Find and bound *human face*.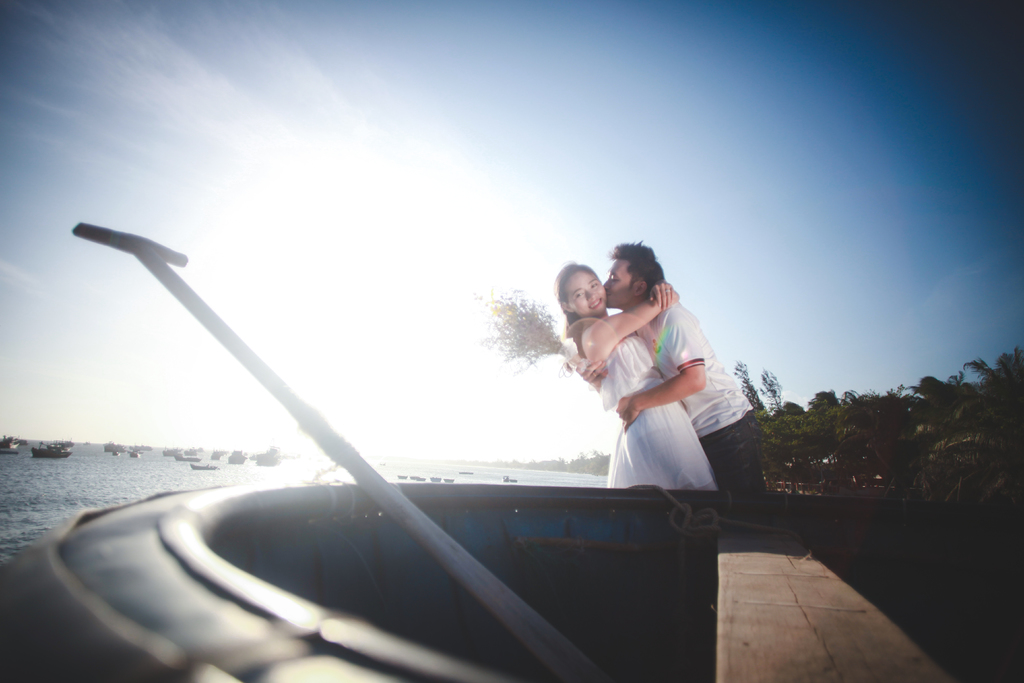
Bound: <region>561, 264, 612, 317</region>.
